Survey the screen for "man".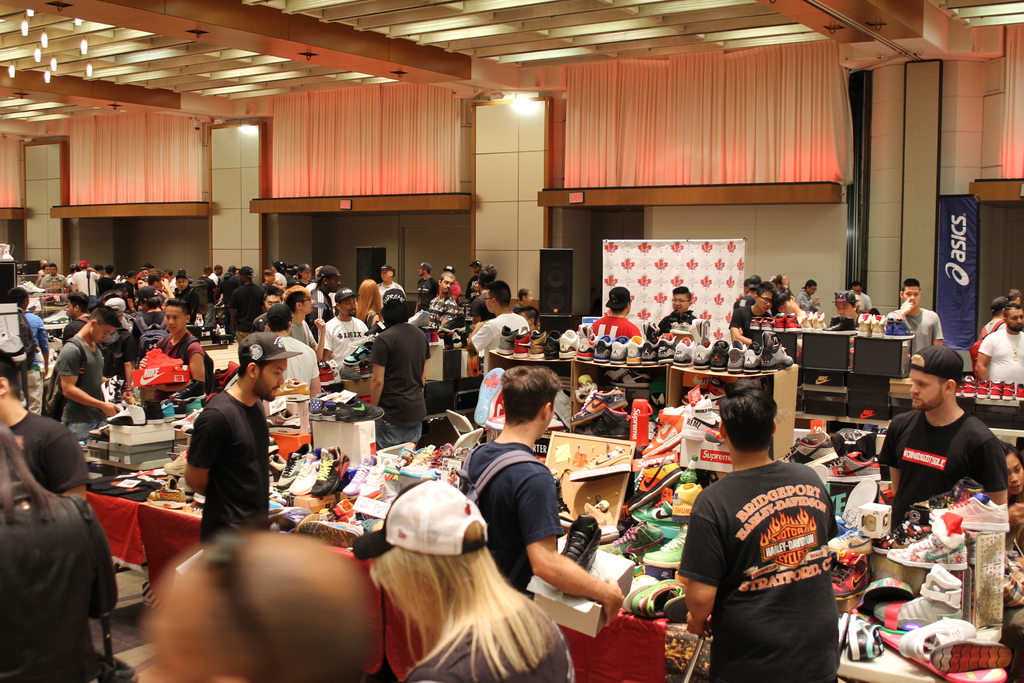
Survey found: [x1=56, y1=308, x2=126, y2=449].
